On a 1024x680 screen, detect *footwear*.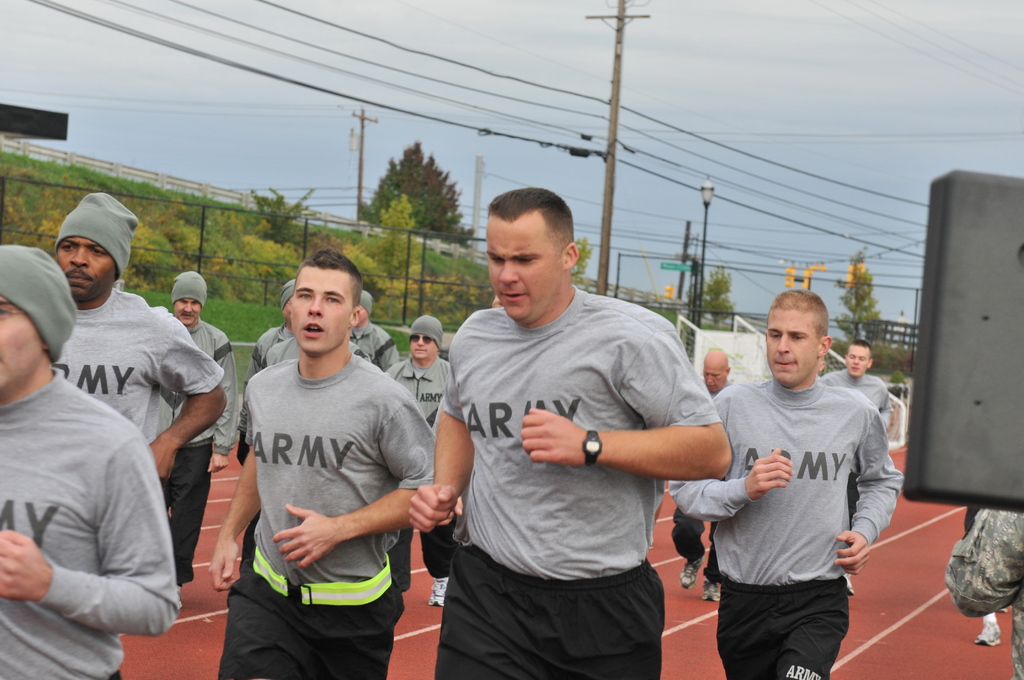
bbox=(422, 574, 451, 610).
